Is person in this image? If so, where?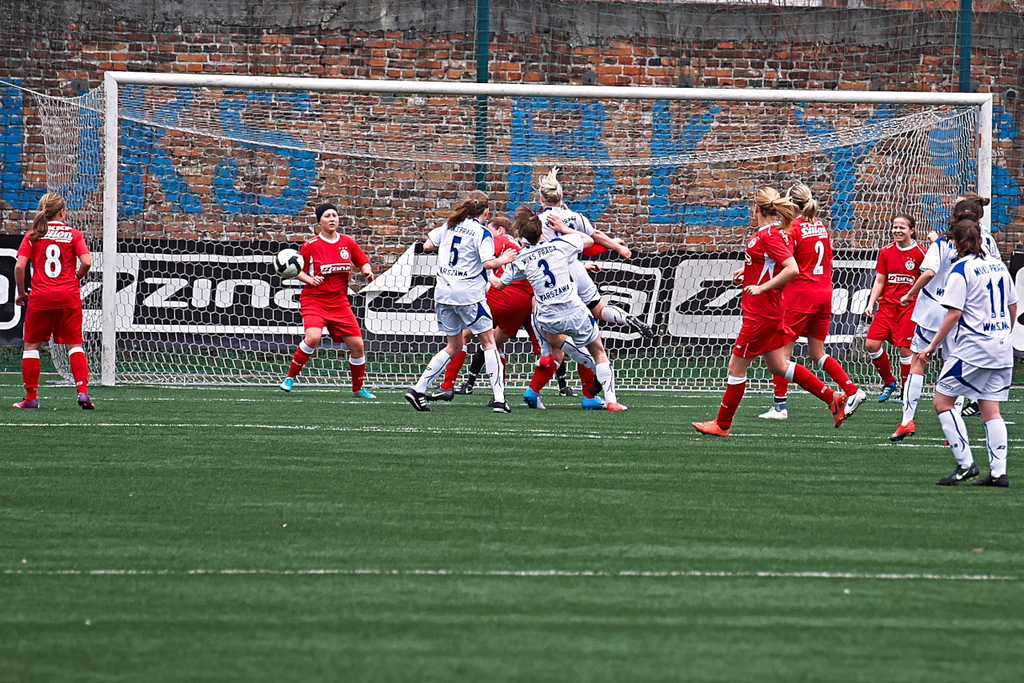
Yes, at Rect(690, 186, 852, 437).
